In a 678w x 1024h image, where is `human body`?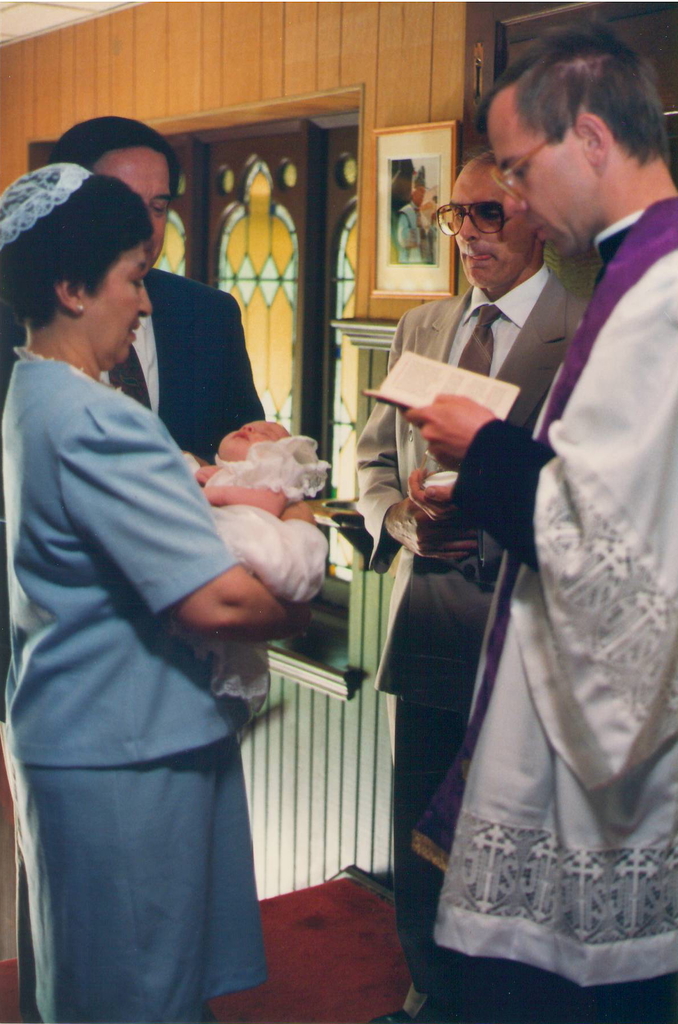
BBox(402, 15, 677, 1023).
